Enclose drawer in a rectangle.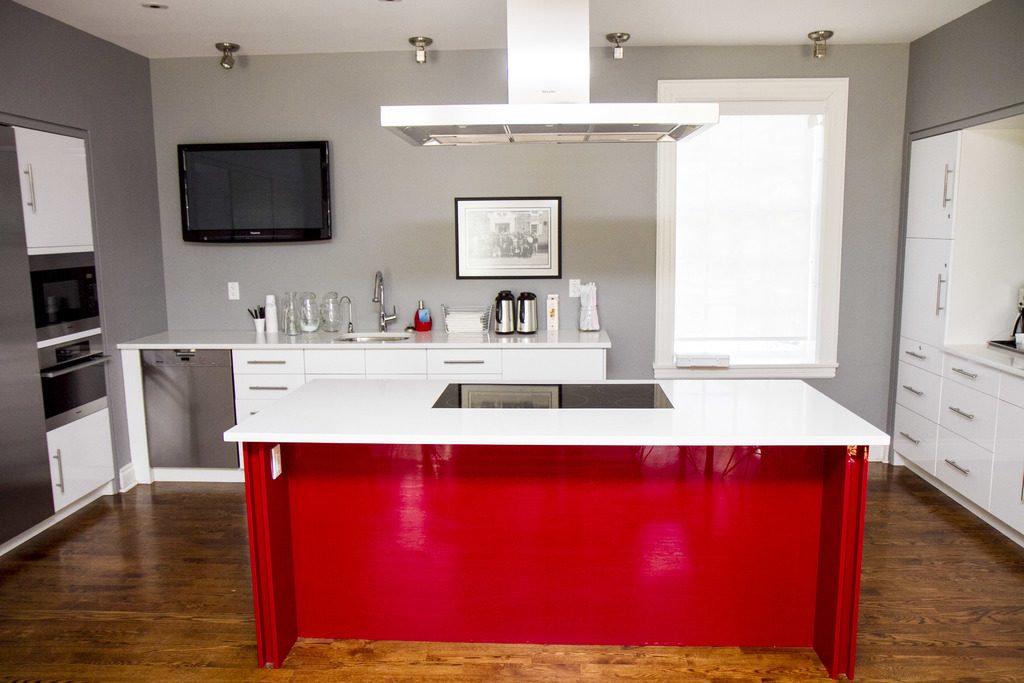
locate(232, 350, 303, 374).
